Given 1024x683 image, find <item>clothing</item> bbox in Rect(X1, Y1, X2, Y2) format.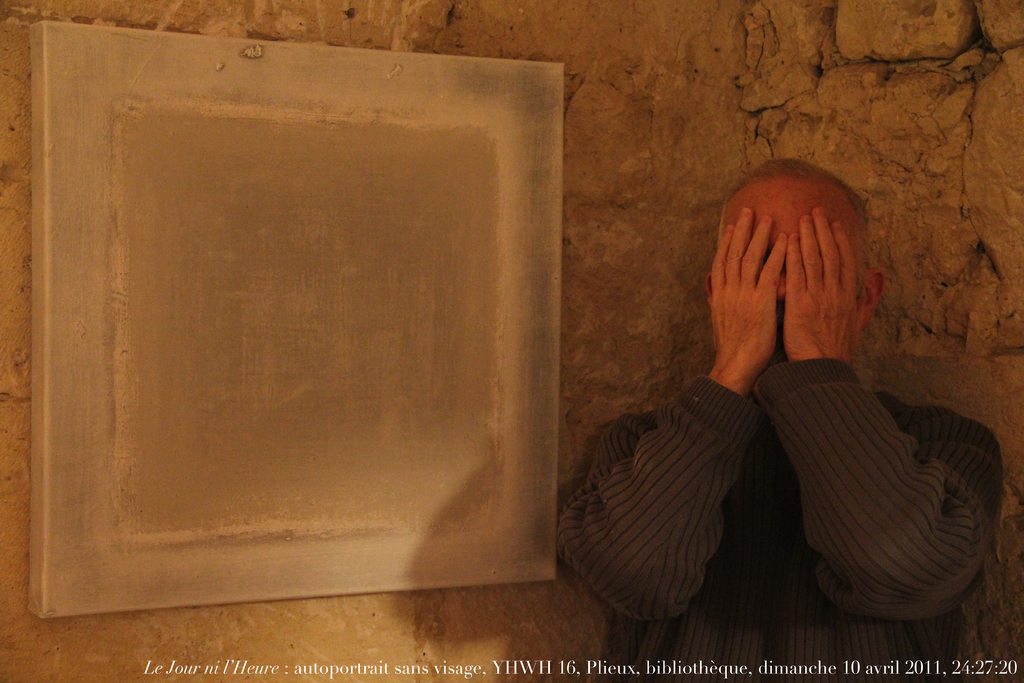
Rect(612, 254, 988, 664).
